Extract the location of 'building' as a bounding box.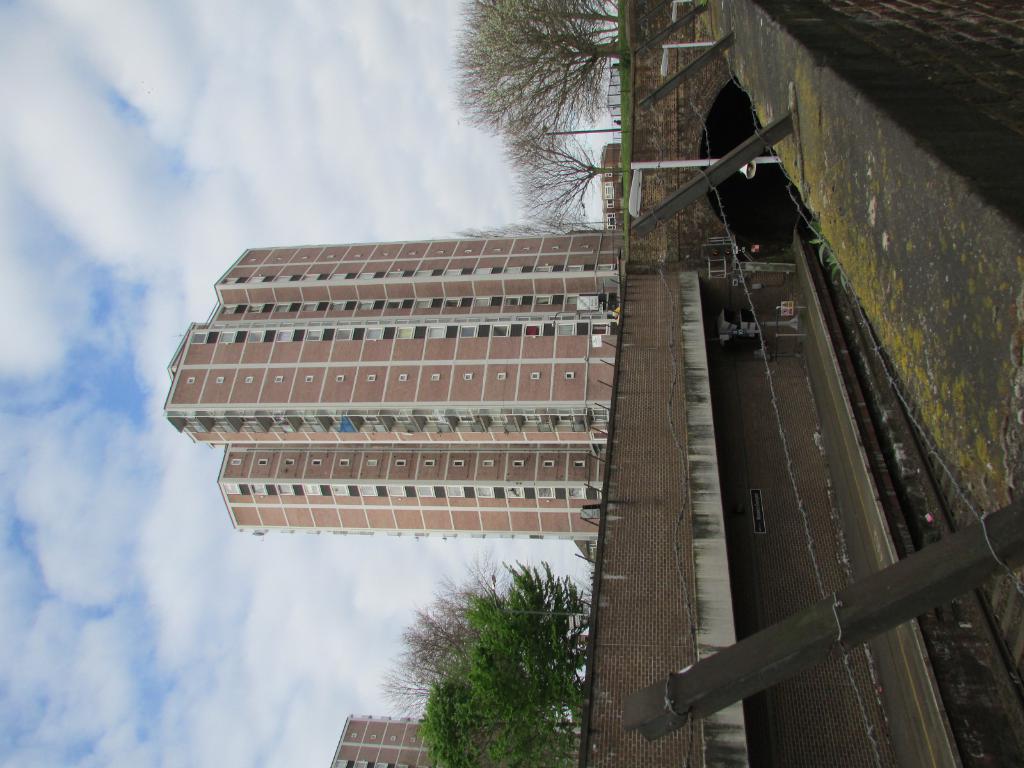
x1=163 y1=227 x2=620 y2=540.
